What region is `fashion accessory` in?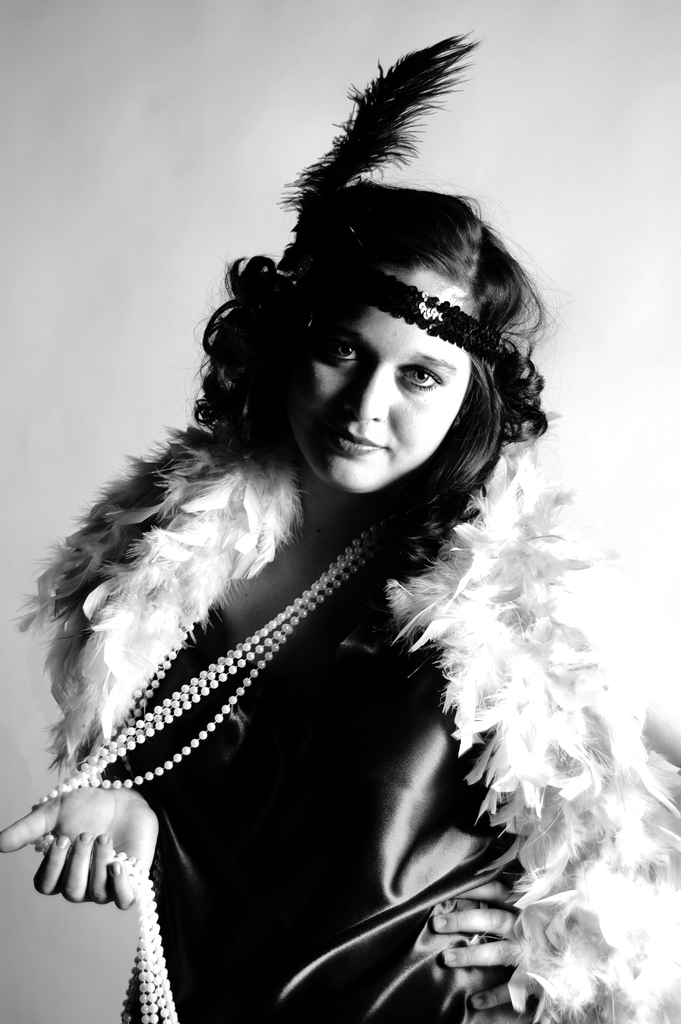
region(279, 28, 496, 378).
